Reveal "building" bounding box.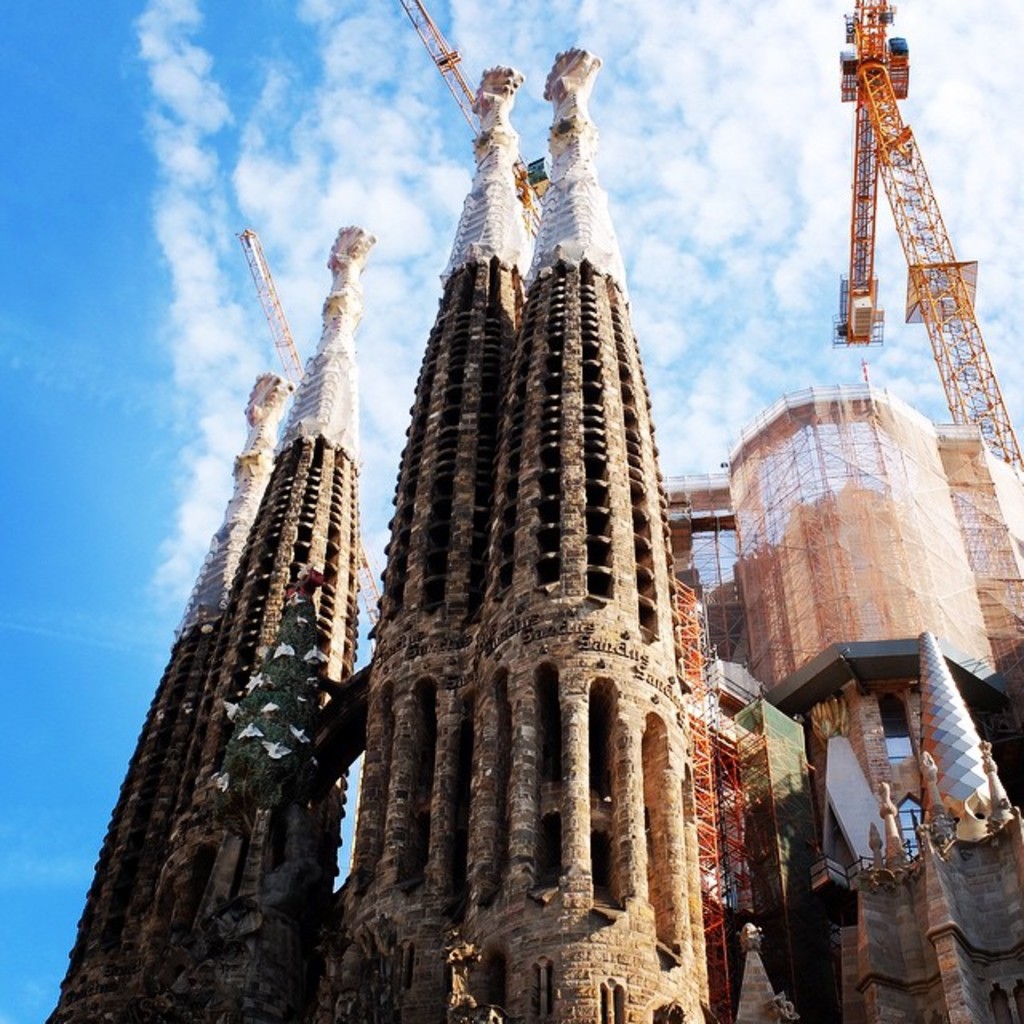
Revealed: <box>37,58,1022,1022</box>.
